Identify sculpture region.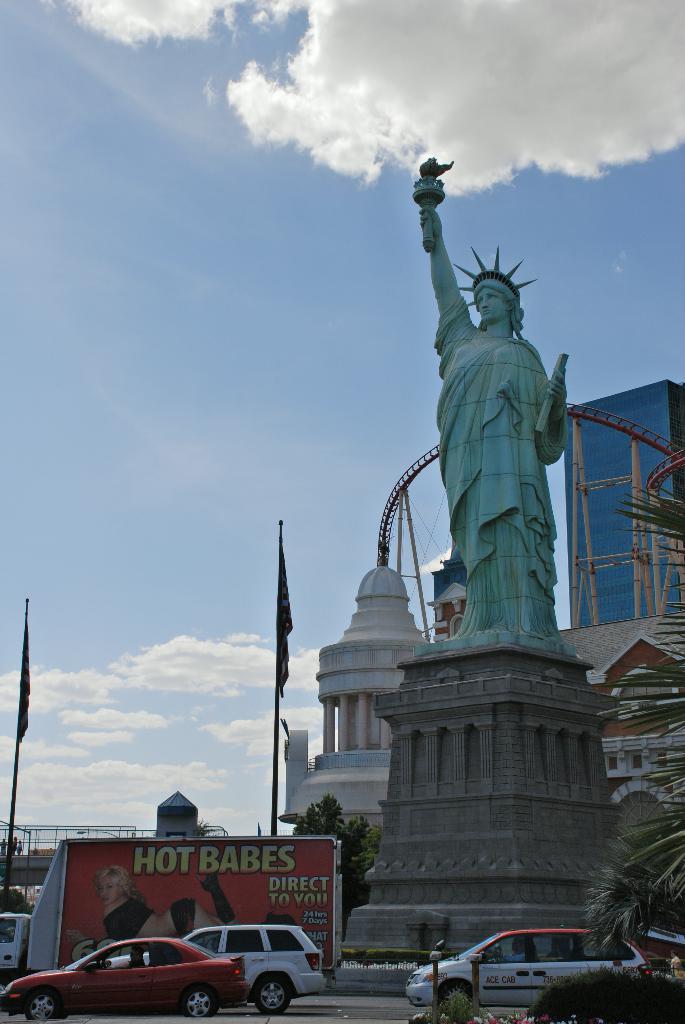
Region: x1=401, y1=150, x2=602, y2=673.
